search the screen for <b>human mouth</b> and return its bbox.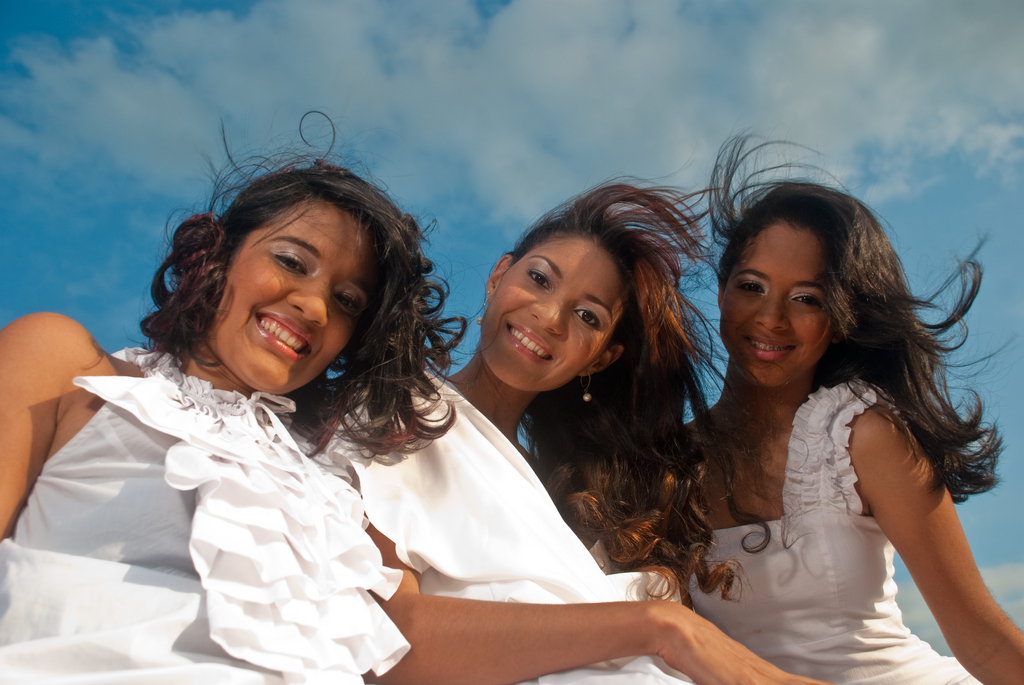
Found: [502, 320, 556, 366].
